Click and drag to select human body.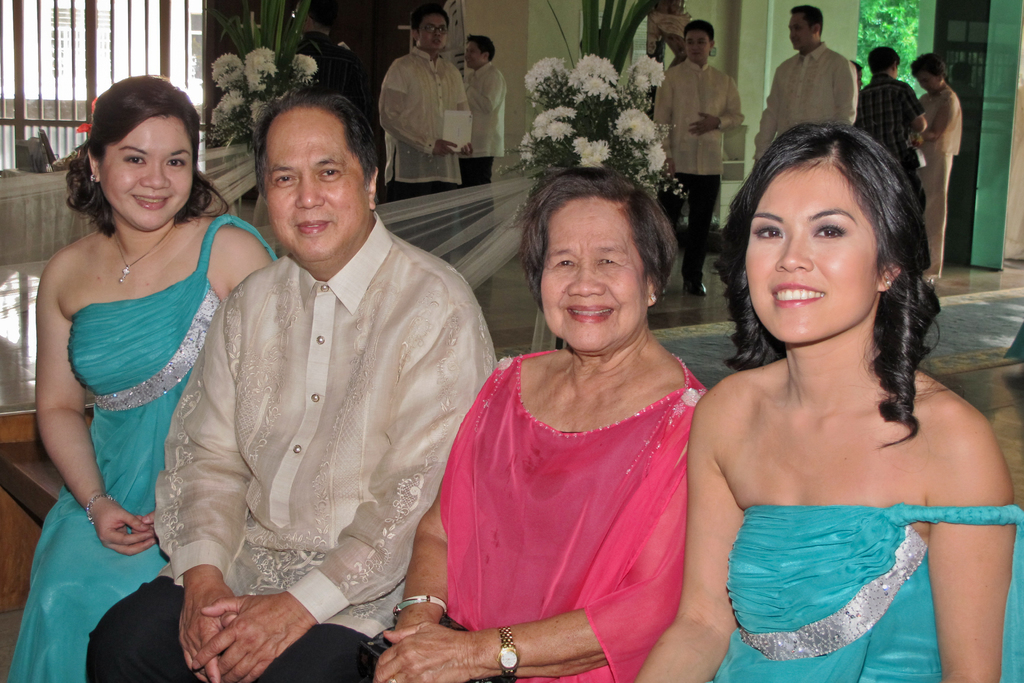
Selection: [83, 217, 497, 675].
